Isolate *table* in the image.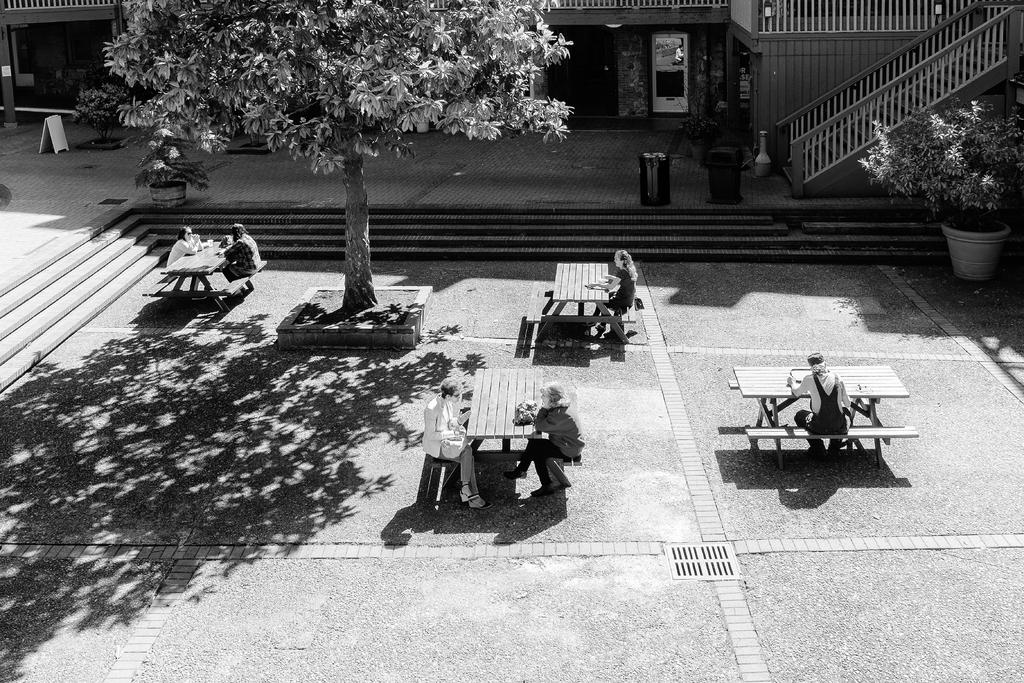
Isolated region: bbox=[440, 363, 545, 493].
